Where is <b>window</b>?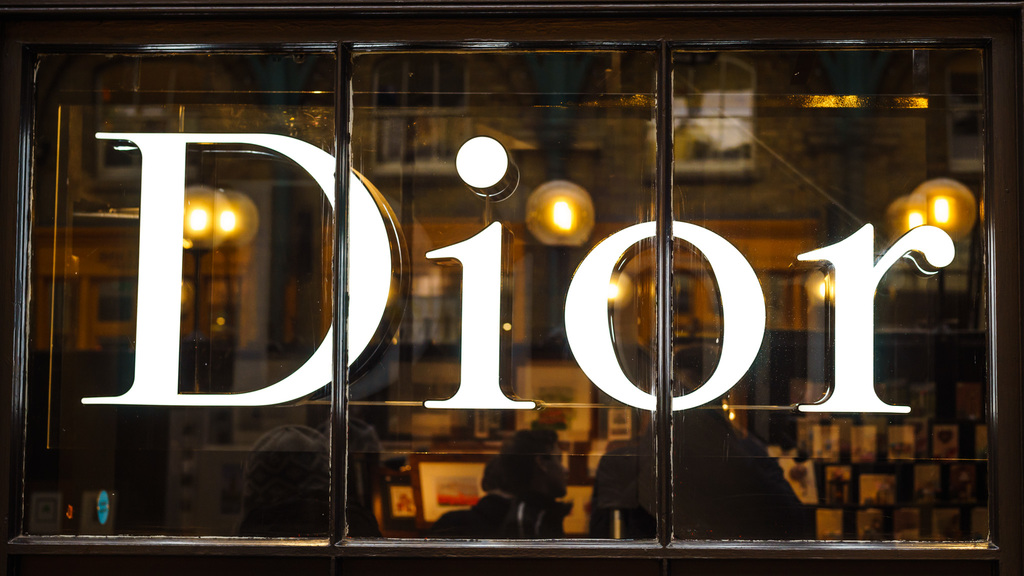
bbox(4, 0, 1023, 575).
